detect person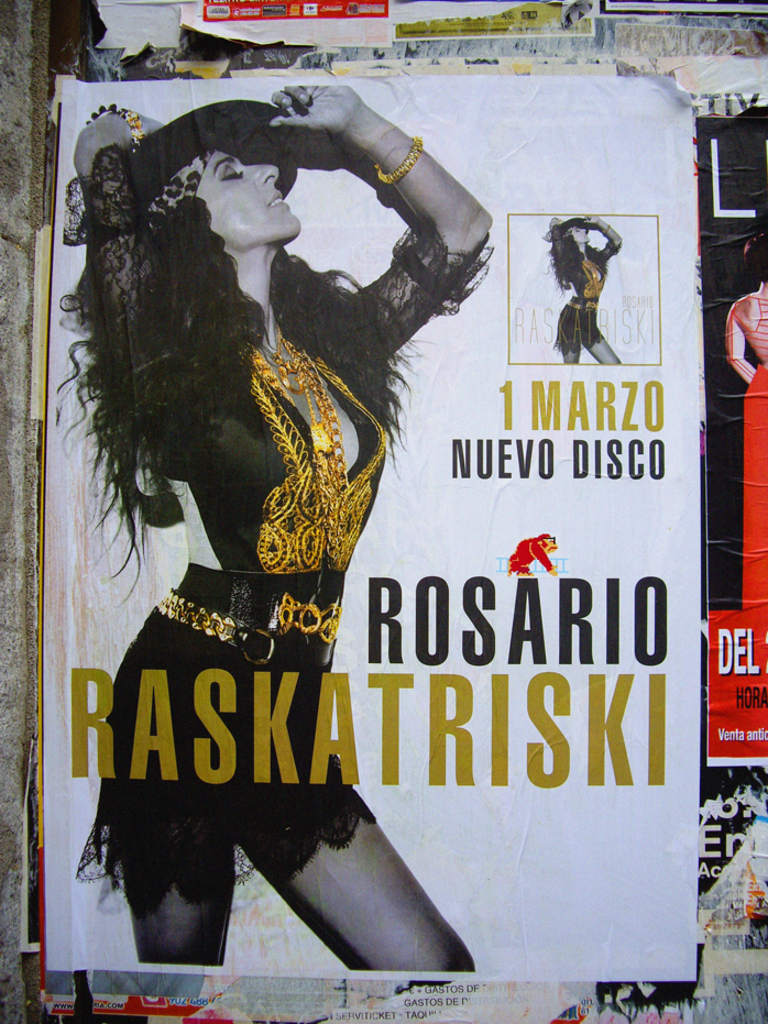
locate(51, 81, 493, 971)
